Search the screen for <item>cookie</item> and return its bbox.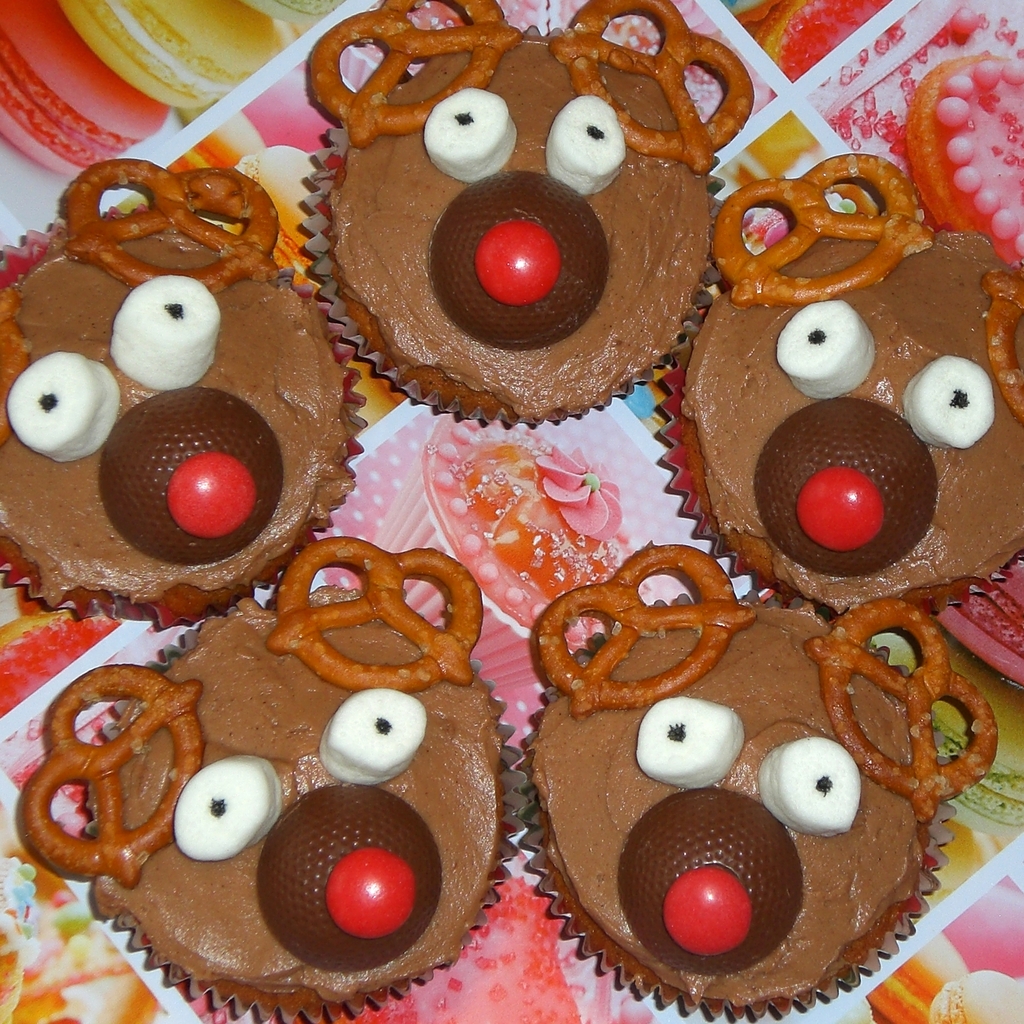
Found: select_region(672, 232, 1023, 616).
